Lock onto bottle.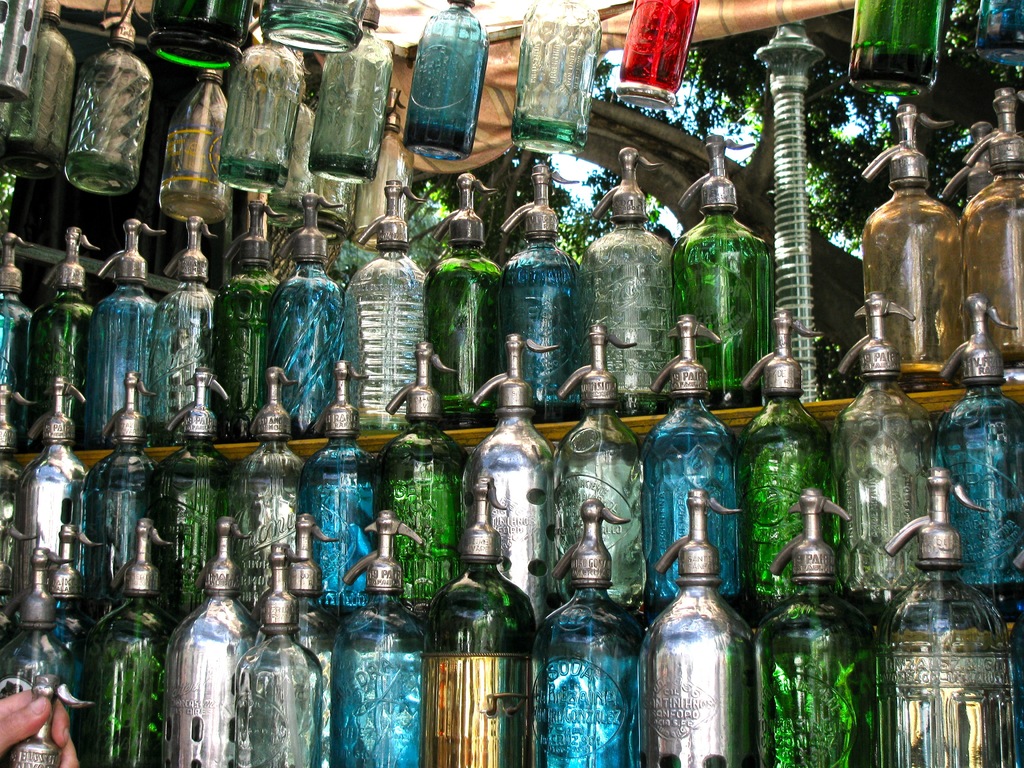
Locked: {"x1": 0, "y1": 221, "x2": 36, "y2": 440}.
